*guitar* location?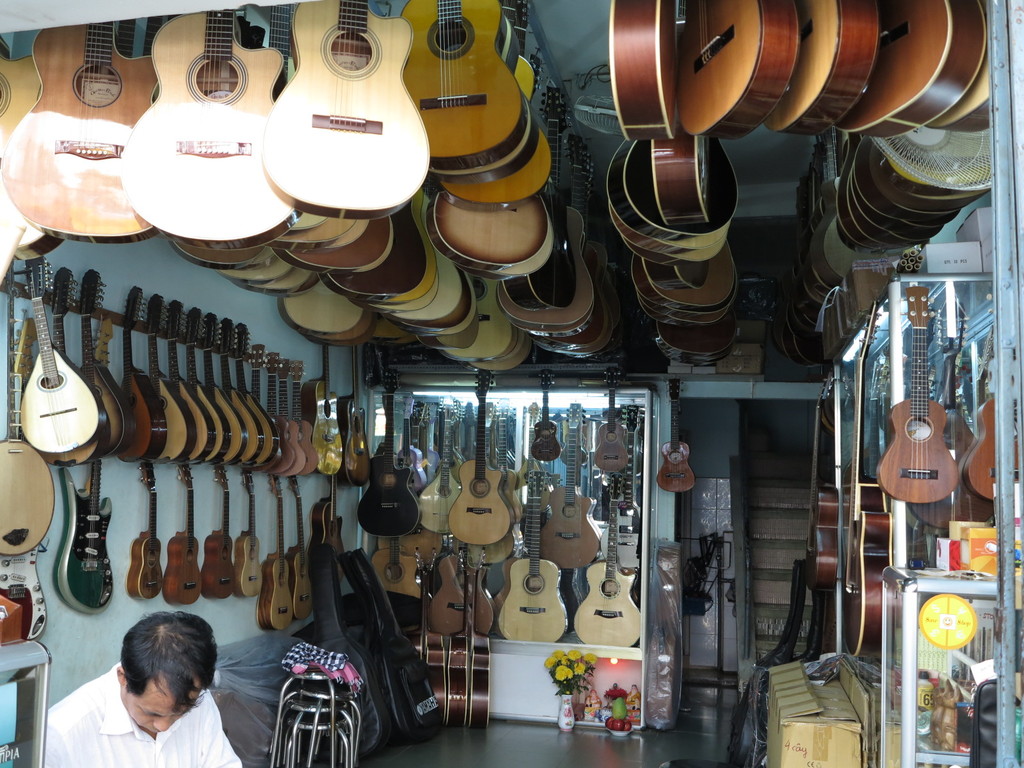
[left=322, top=196, right=426, bottom=307]
